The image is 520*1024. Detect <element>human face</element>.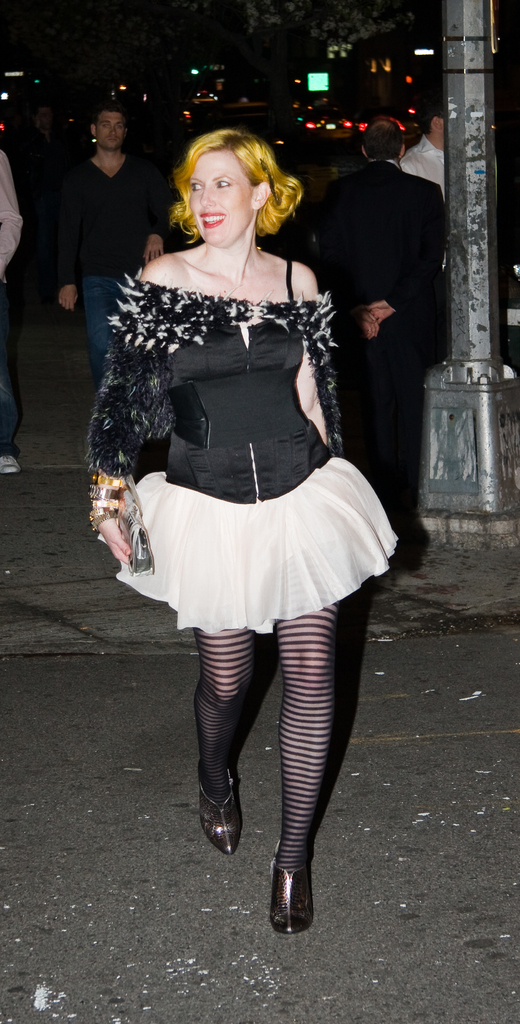
Detection: [x1=40, y1=109, x2=50, y2=128].
